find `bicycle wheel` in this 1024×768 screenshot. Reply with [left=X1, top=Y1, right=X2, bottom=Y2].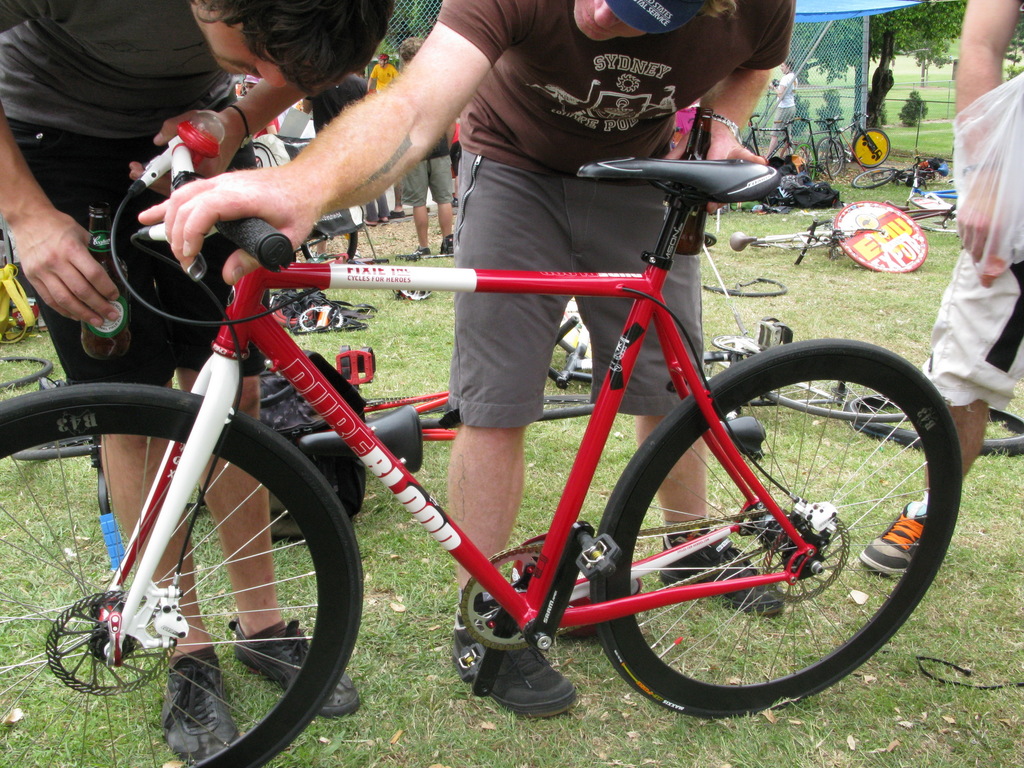
[left=850, top=124, right=892, bottom=170].
